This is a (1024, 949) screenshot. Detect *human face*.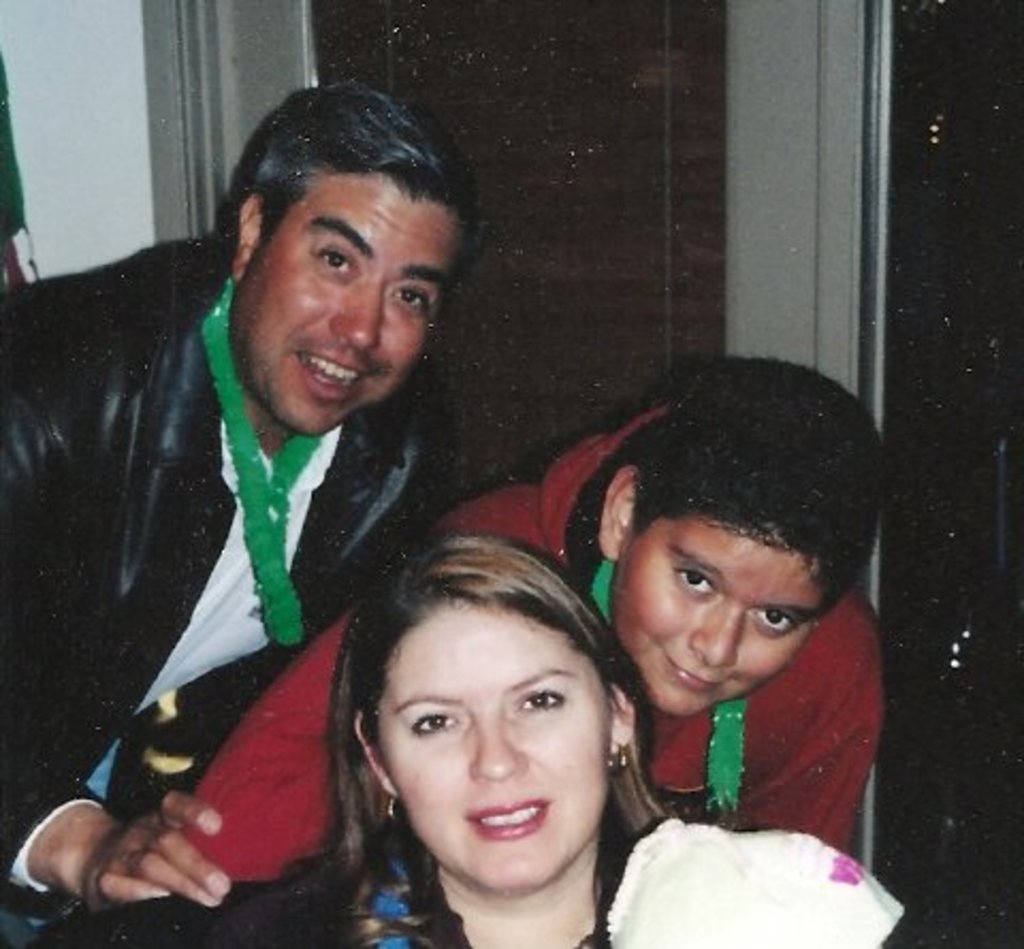
bbox=[256, 177, 465, 441].
